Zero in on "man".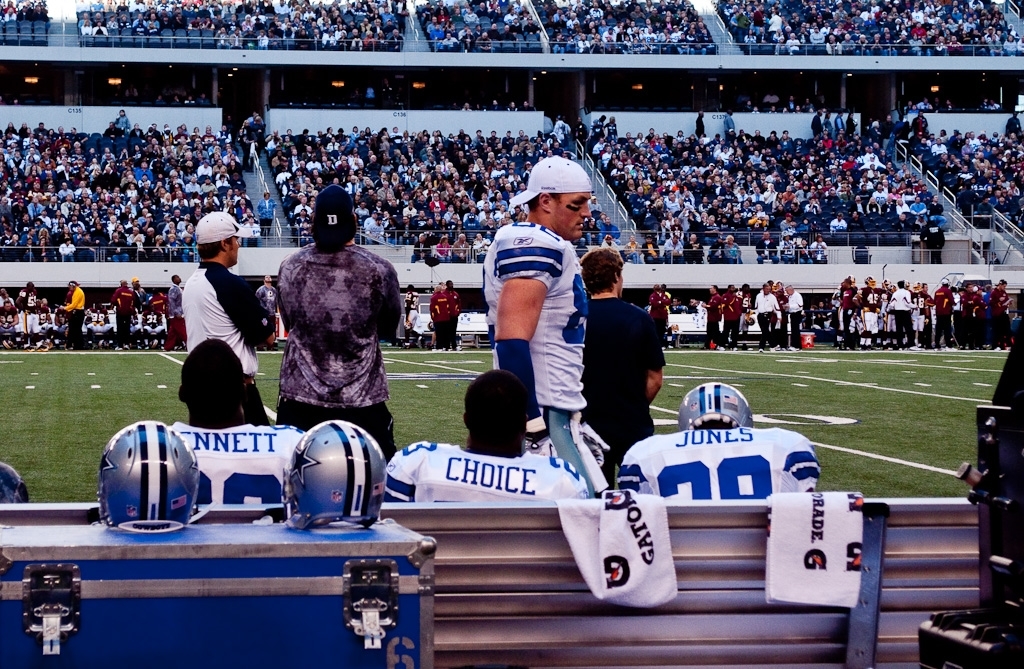
Zeroed in: box(617, 382, 820, 500).
